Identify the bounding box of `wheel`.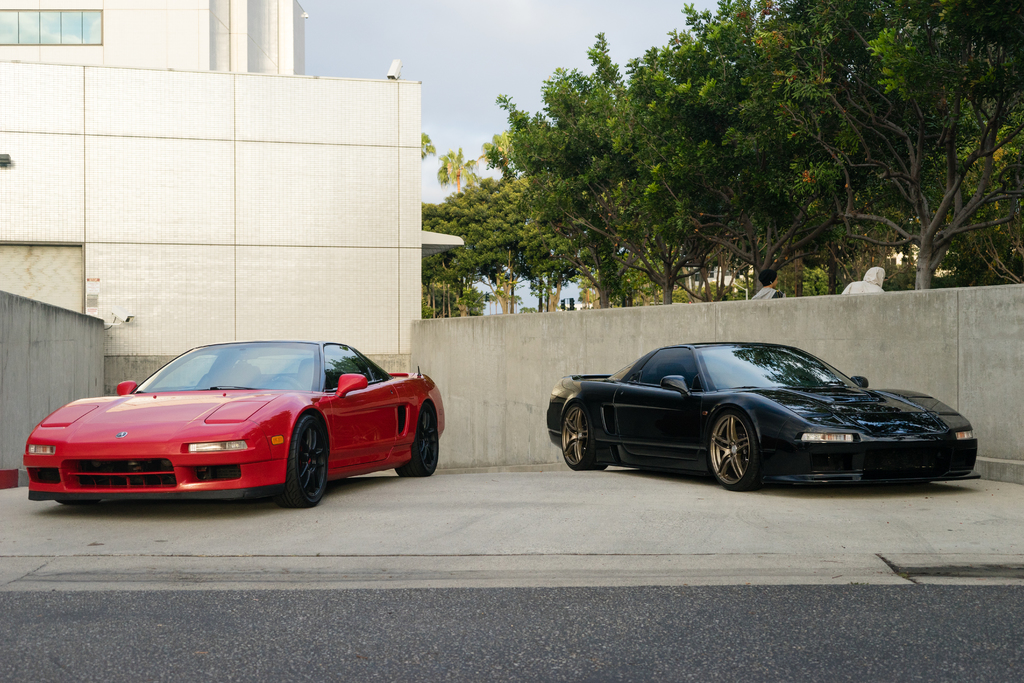
{"x1": 276, "y1": 415, "x2": 329, "y2": 502}.
